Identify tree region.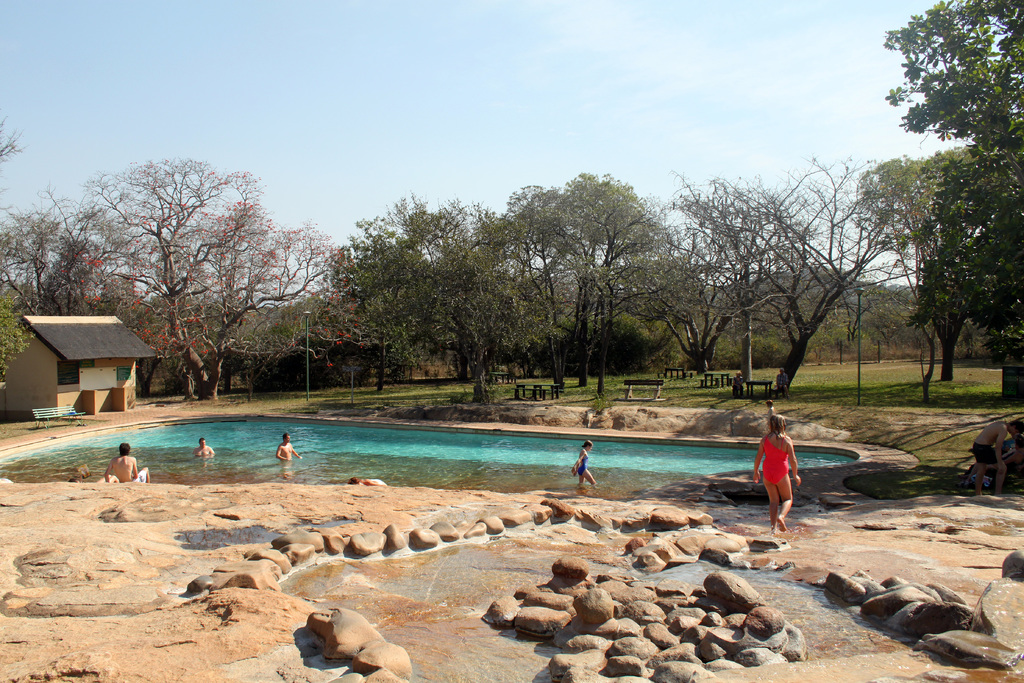
Region: x1=692 y1=162 x2=888 y2=416.
